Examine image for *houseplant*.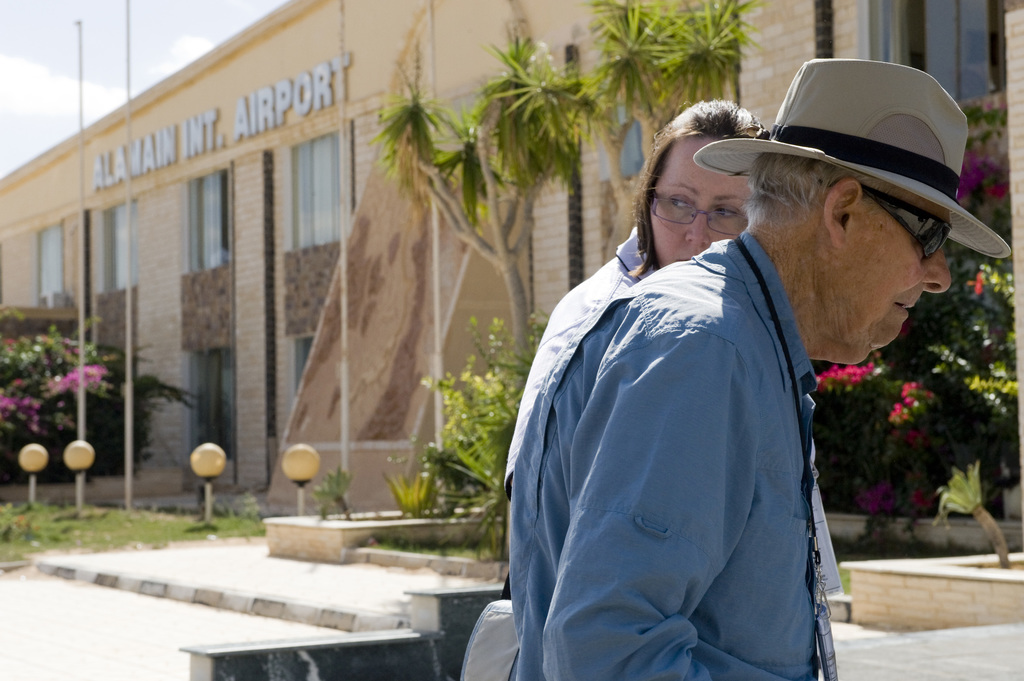
Examination result: [264,463,494,572].
